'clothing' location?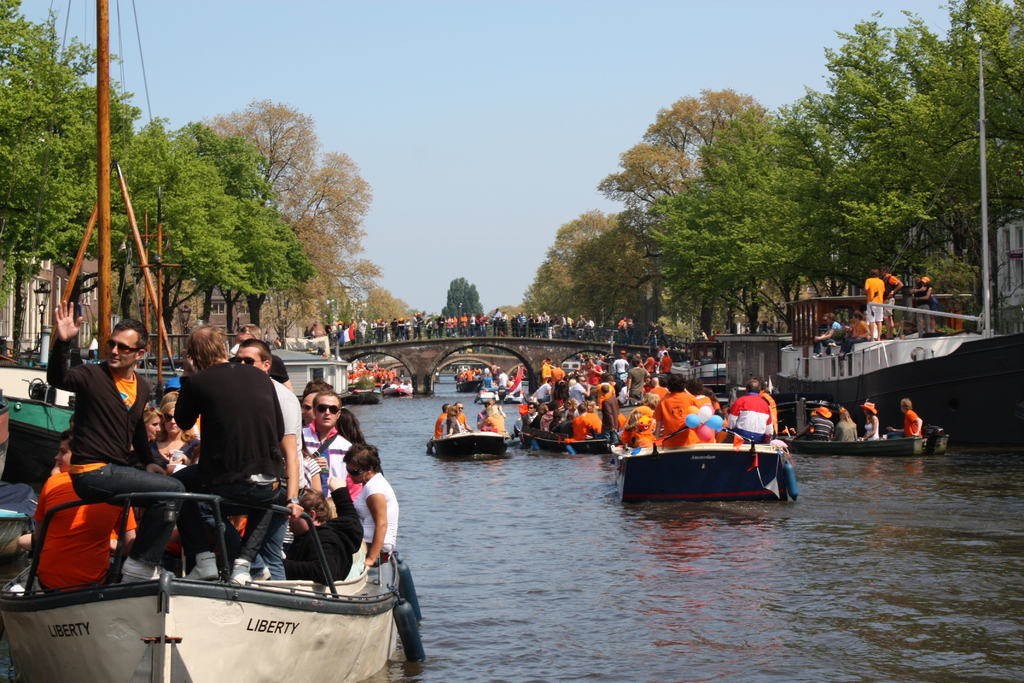
(x1=834, y1=417, x2=860, y2=446)
